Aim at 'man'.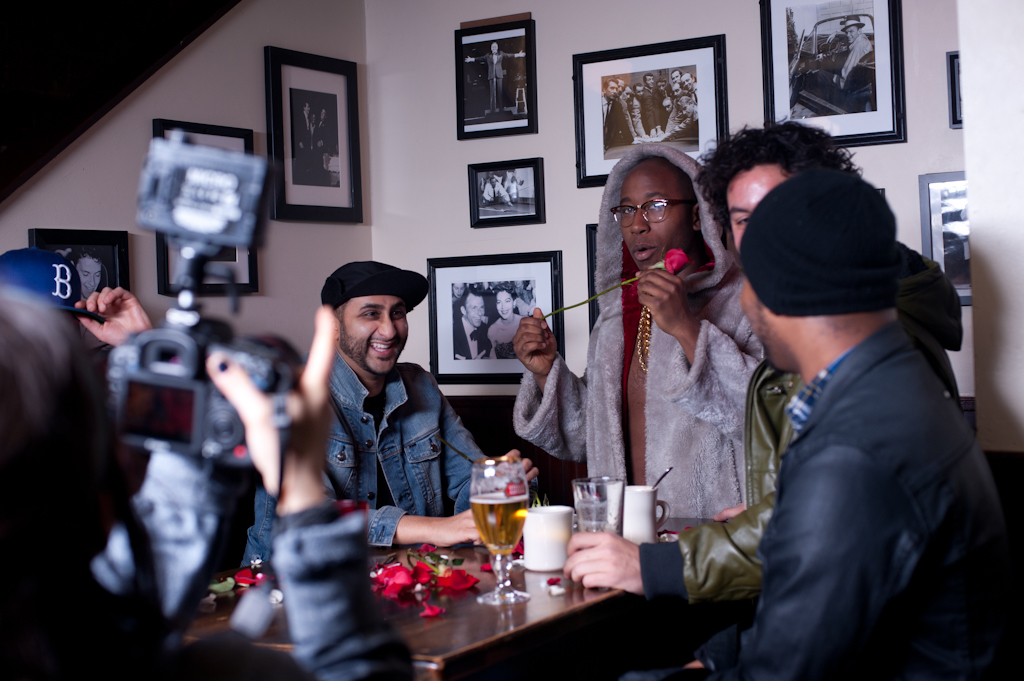
Aimed at <box>803,12,875,92</box>.
